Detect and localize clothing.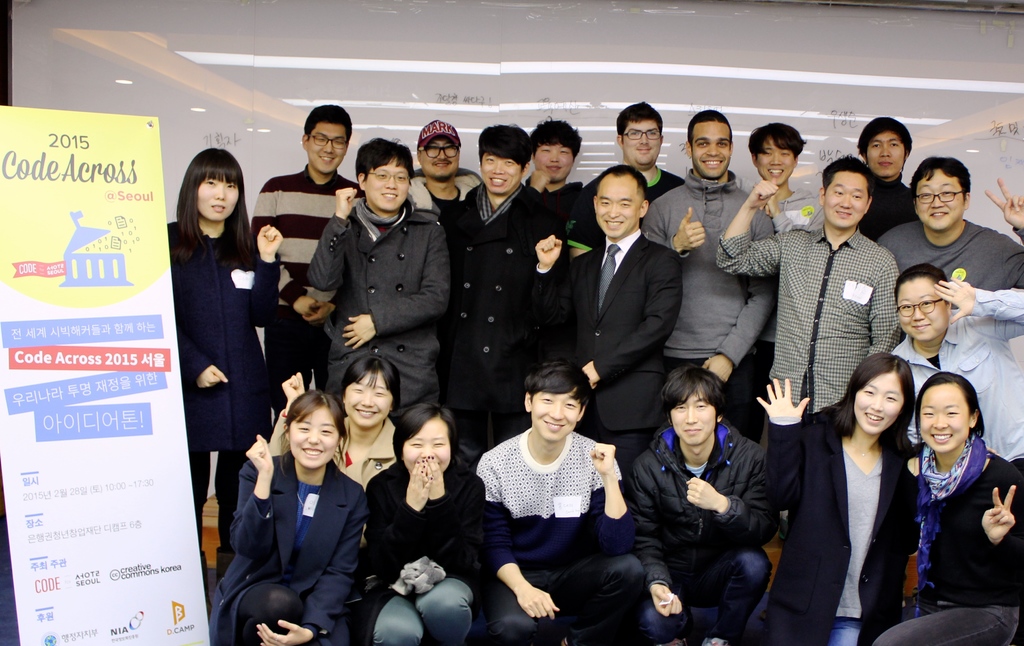
Localized at 630,411,779,645.
